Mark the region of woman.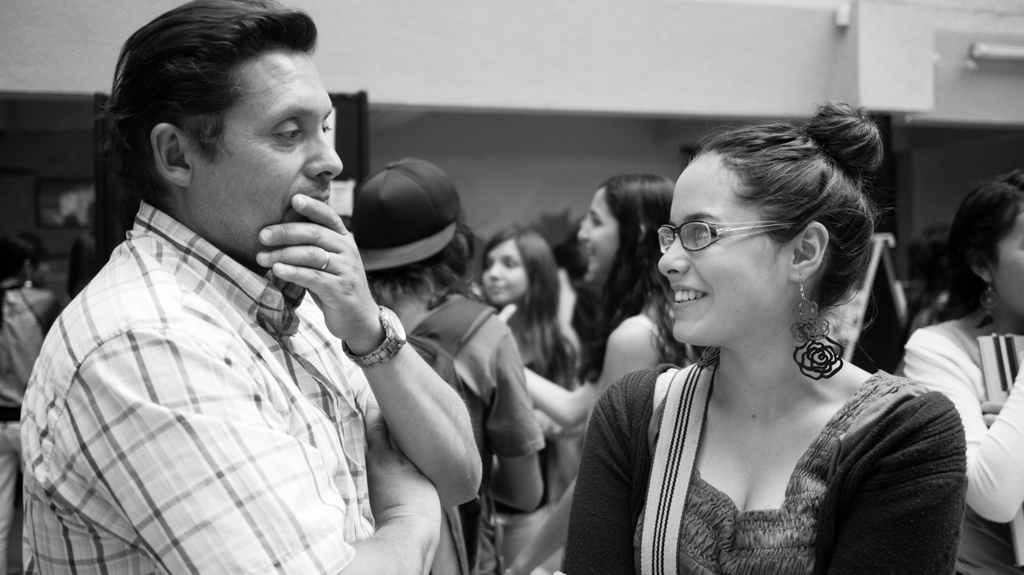
Region: l=474, t=218, r=591, b=574.
